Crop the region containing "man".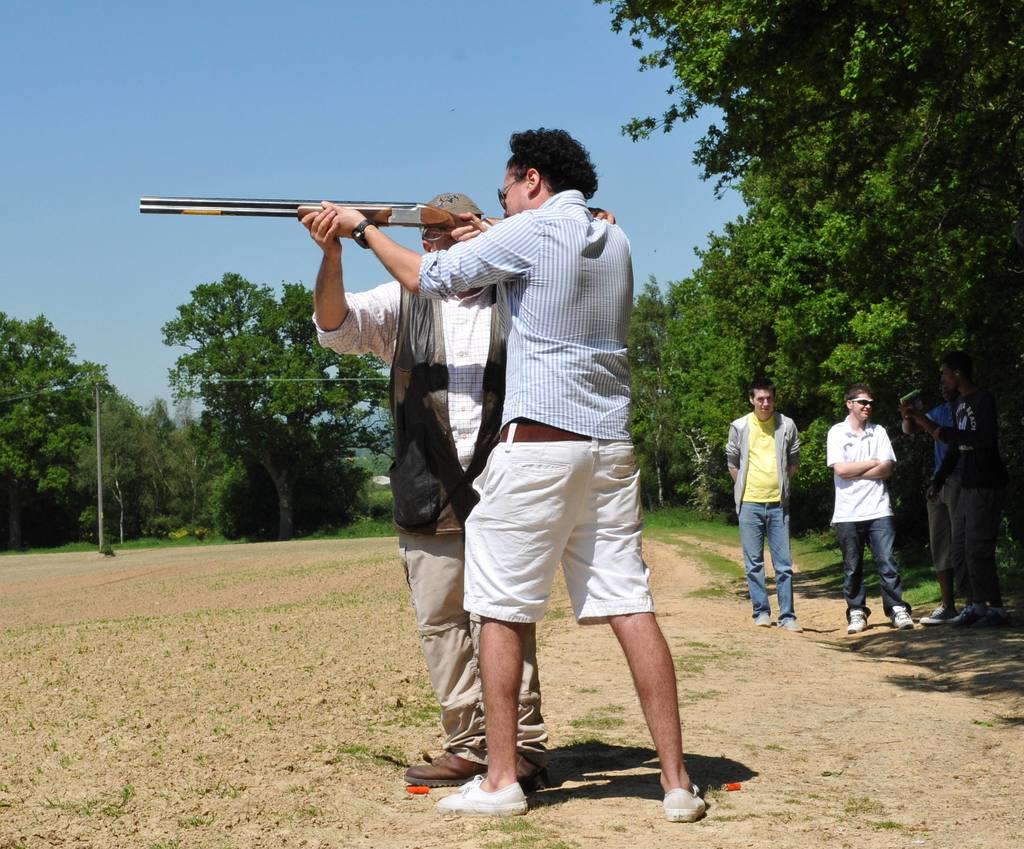
Crop region: select_region(311, 122, 705, 823).
